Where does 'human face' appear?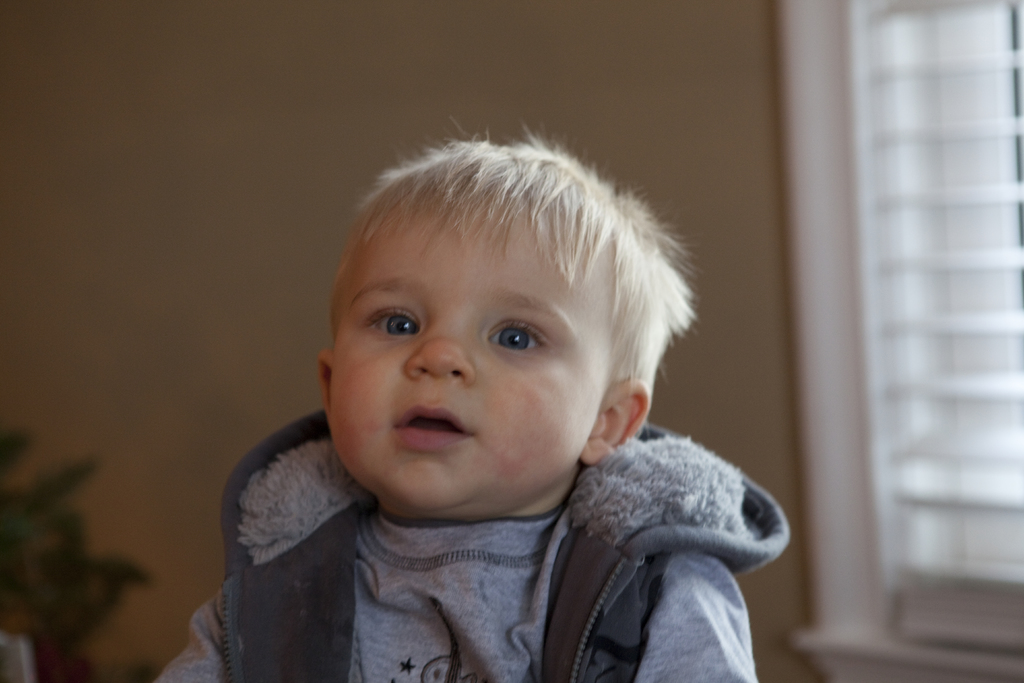
Appears at box(332, 189, 616, 522).
